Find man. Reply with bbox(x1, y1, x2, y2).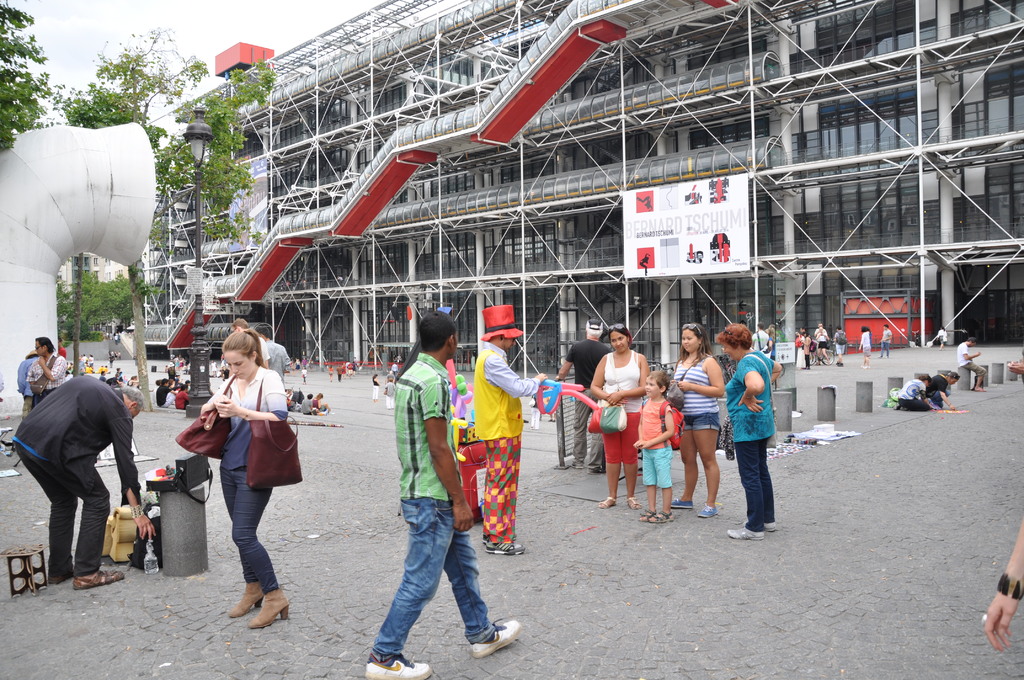
bbox(552, 315, 612, 478).
